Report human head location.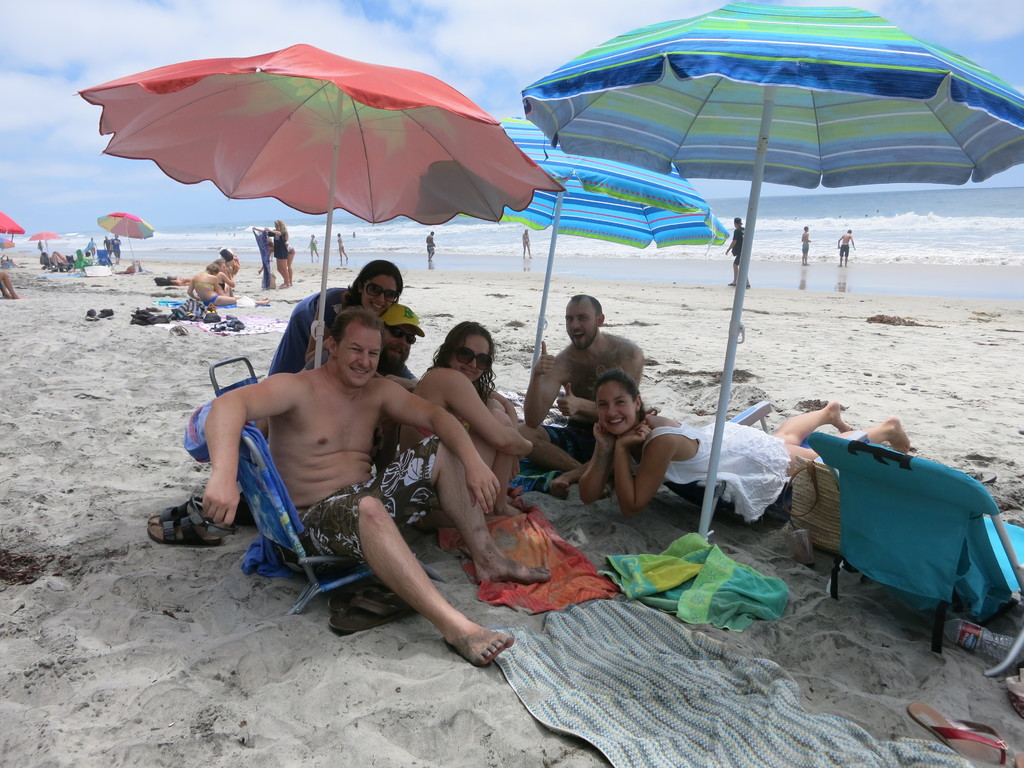
Report: {"left": 274, "top": 219, "right": 283, "bottom": 232}.
